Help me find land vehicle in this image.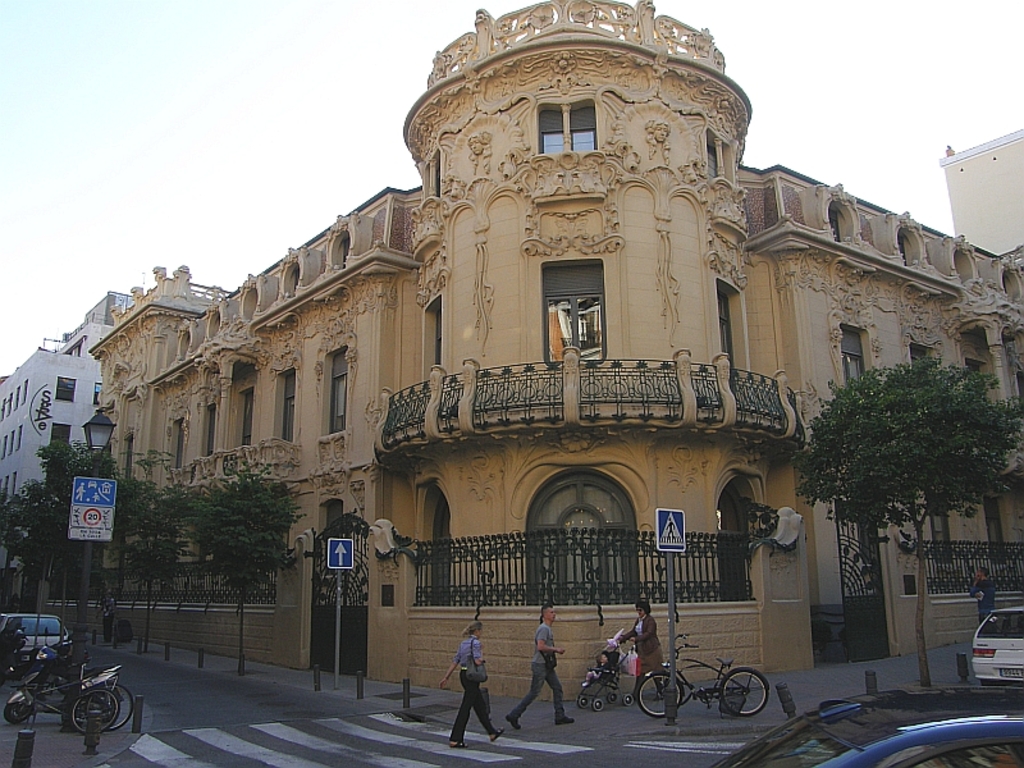
Found it: [575,637,637,716].
